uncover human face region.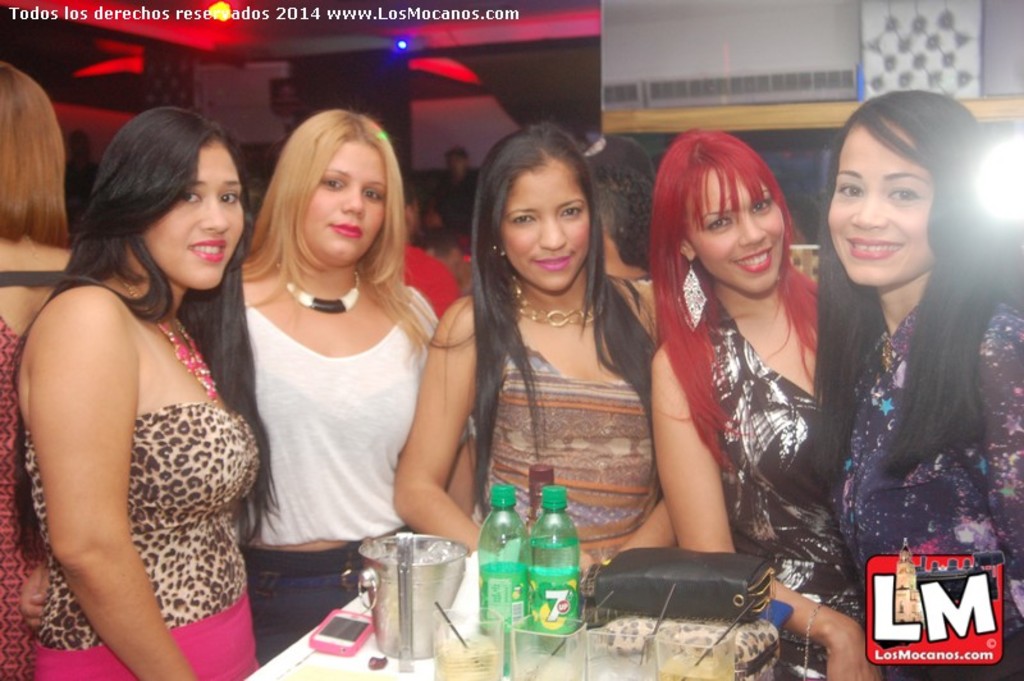
Uncovered: 684 160 786 294.
